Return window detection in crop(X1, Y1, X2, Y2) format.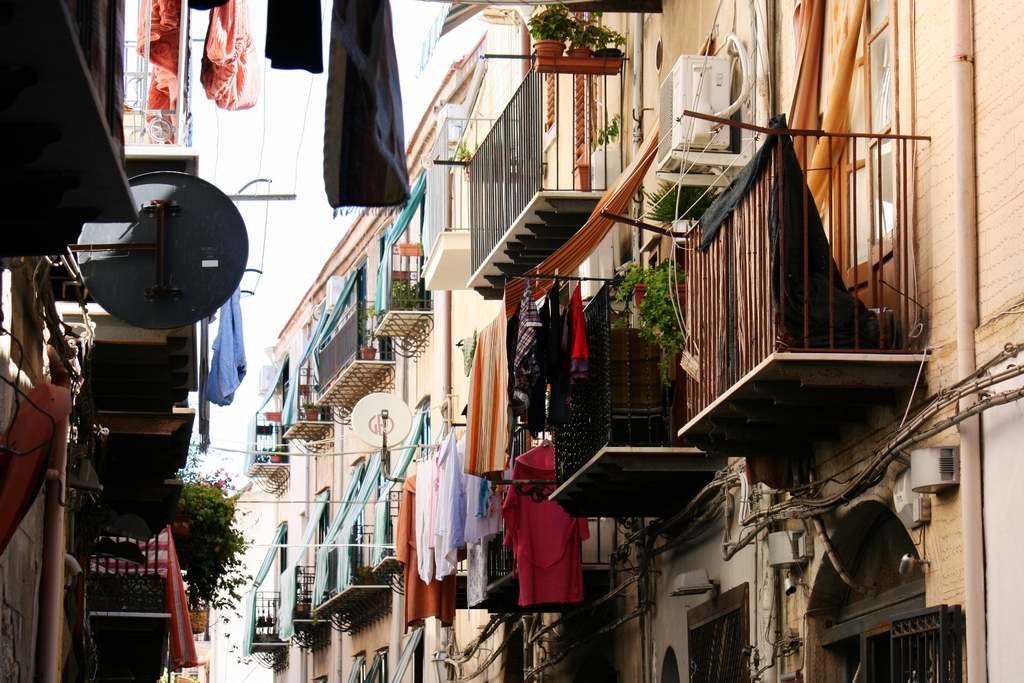
crop(689, 596, 744, 682).
